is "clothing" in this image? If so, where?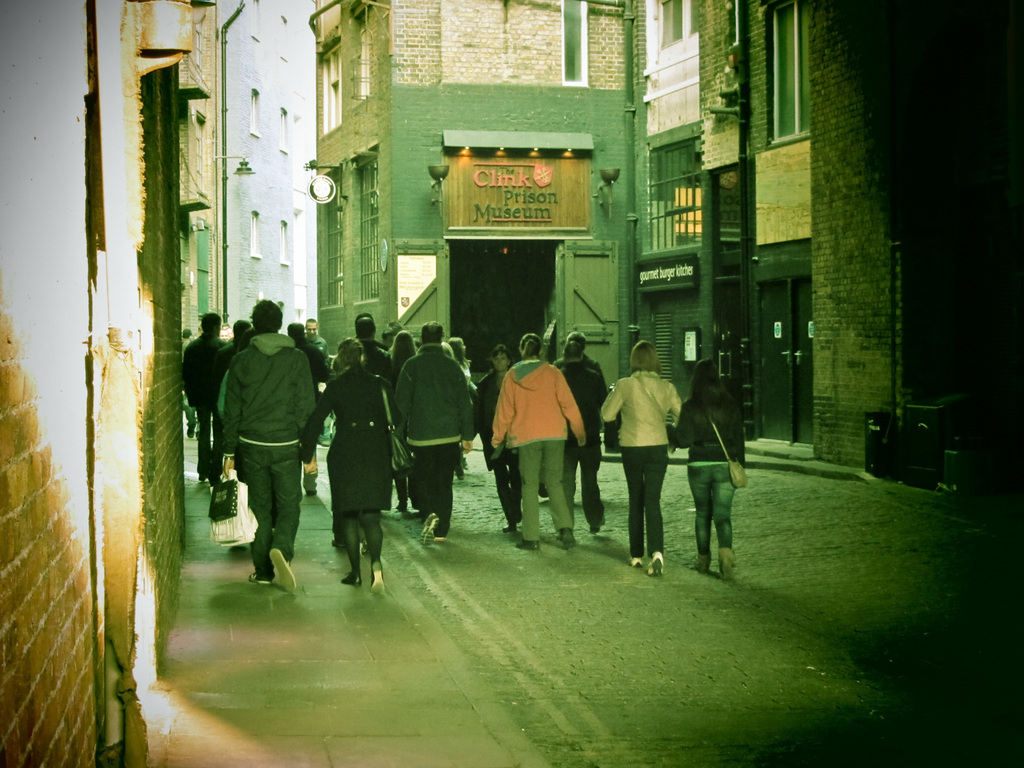
Yes, at box=[485, 361, 586, 538].
